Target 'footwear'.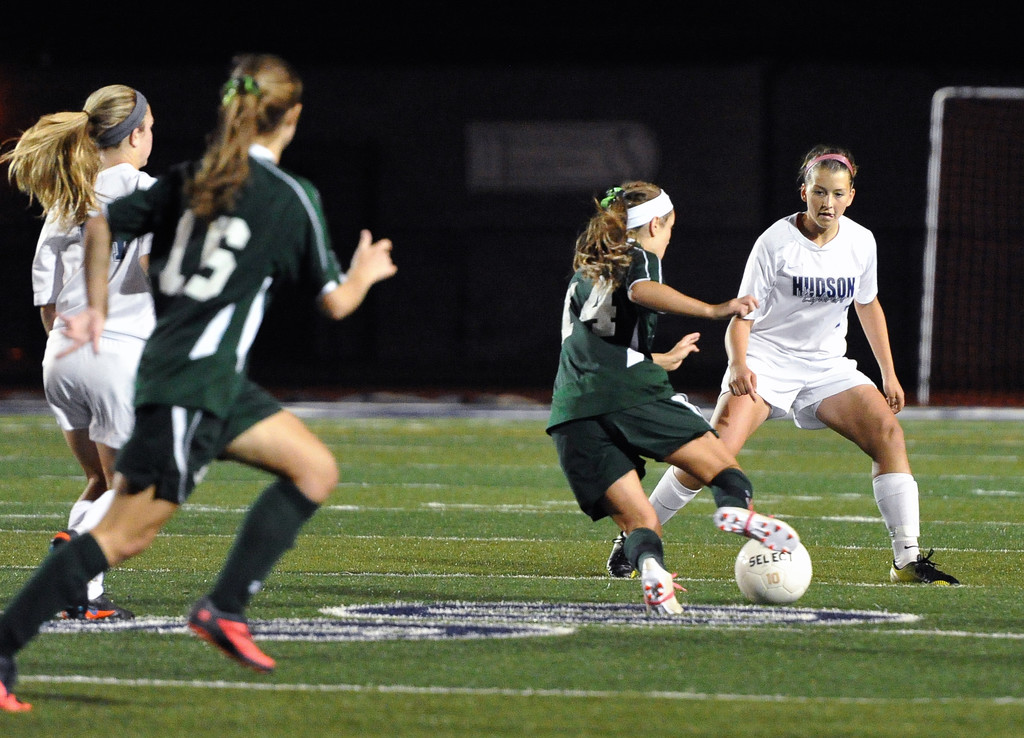
Target region: <region>639, 561, 686, 620</region>.
